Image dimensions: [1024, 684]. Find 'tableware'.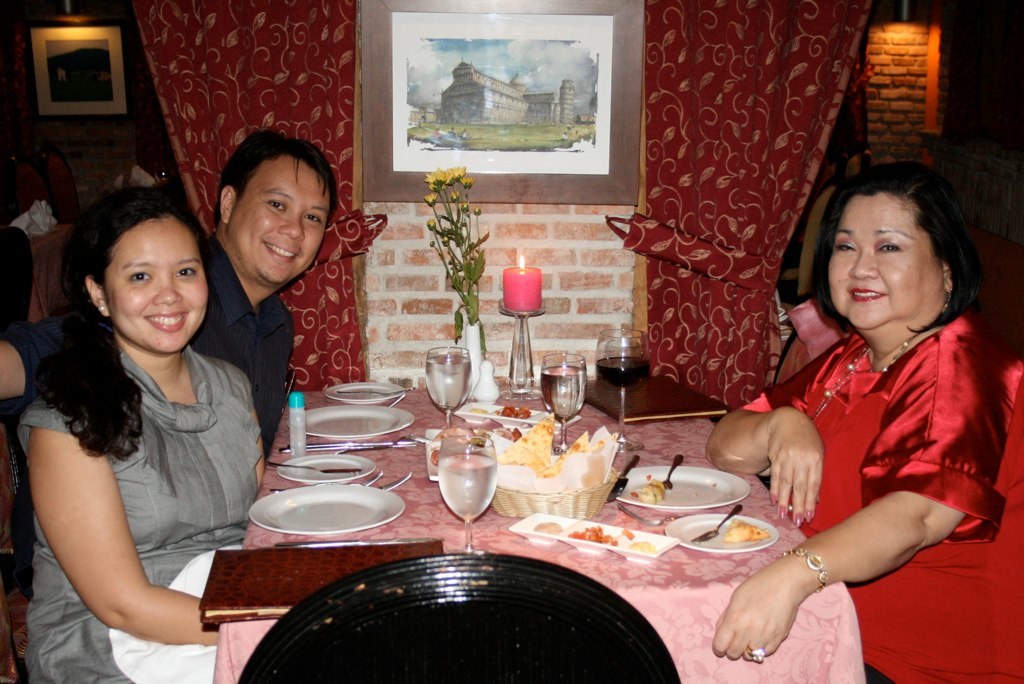
box=[474, 361, 498, 402].
